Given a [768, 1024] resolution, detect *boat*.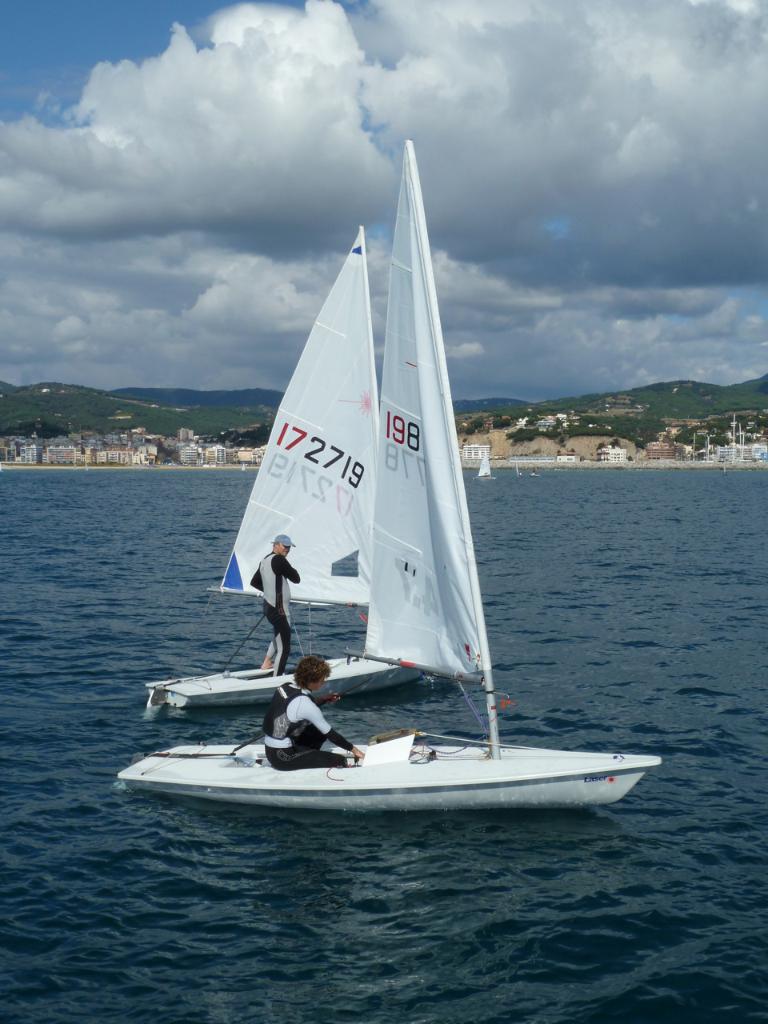
<bbox>148, 126, 651, 827</bbox>.
